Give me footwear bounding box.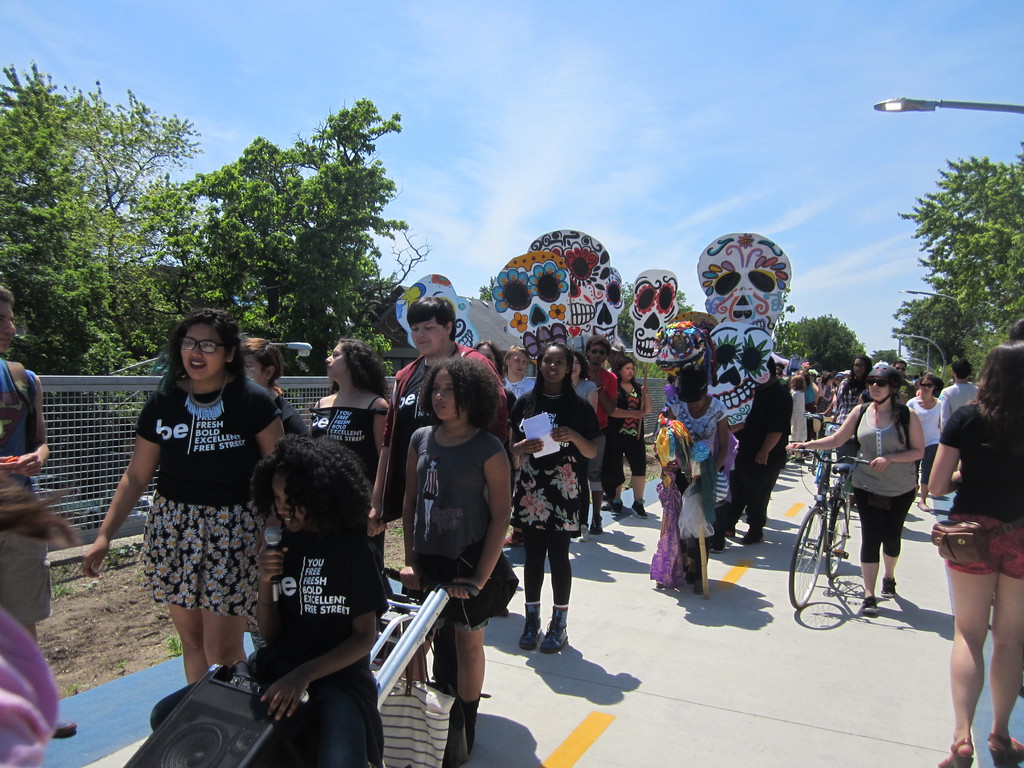
crop(739, 520, 764, 543).
